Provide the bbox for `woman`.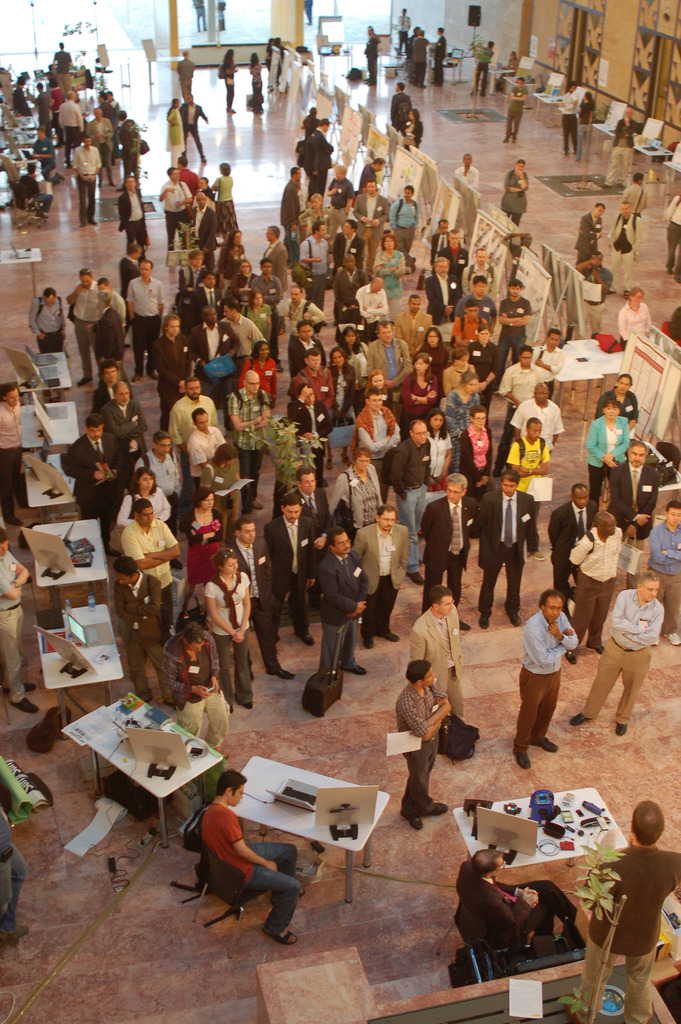
detection(616, 285, 652, 351).
